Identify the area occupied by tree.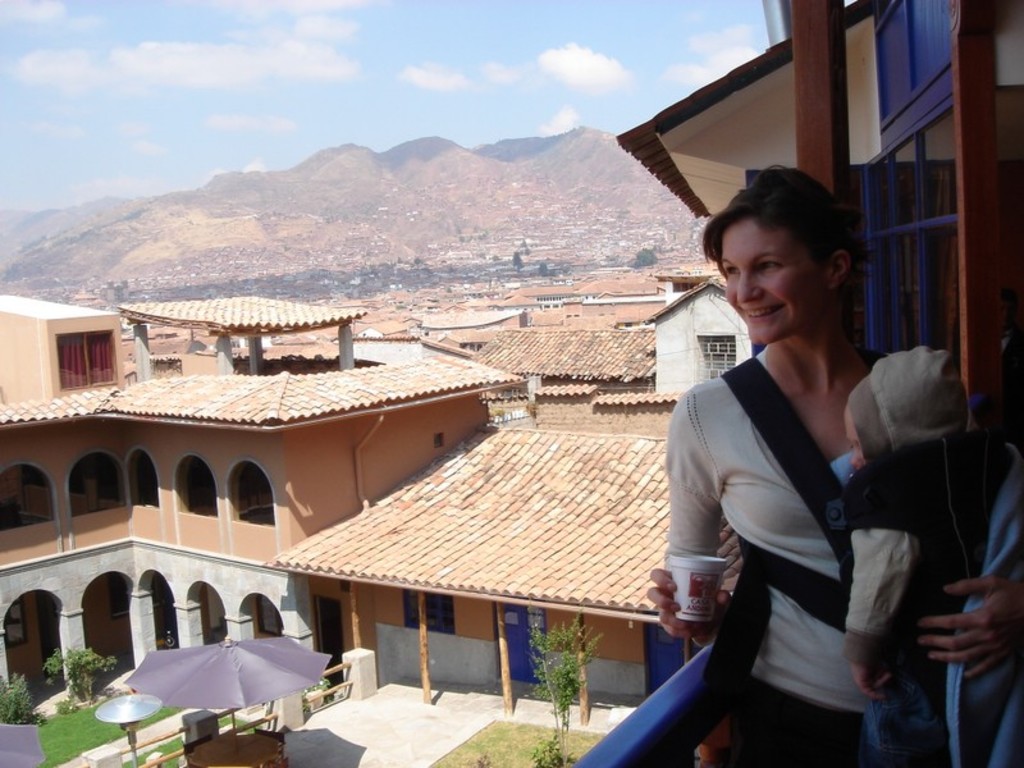
Area: {"left": 534, "top": 616, "right": 596, "bottom": 758}.
